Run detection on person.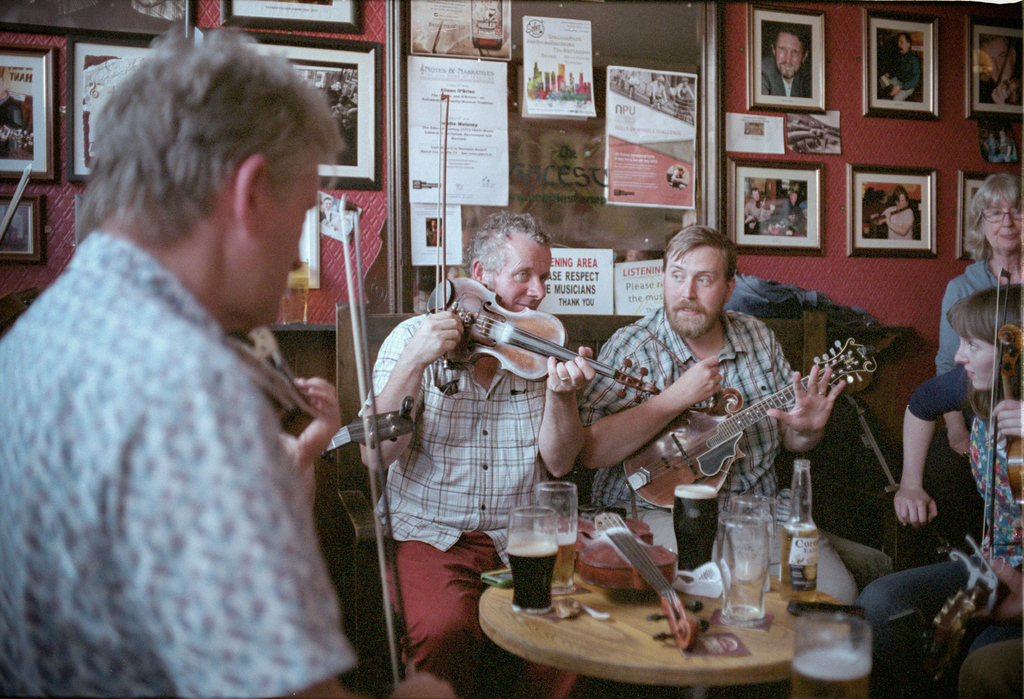
Result: bbox=[333, 95, 354, 125].
